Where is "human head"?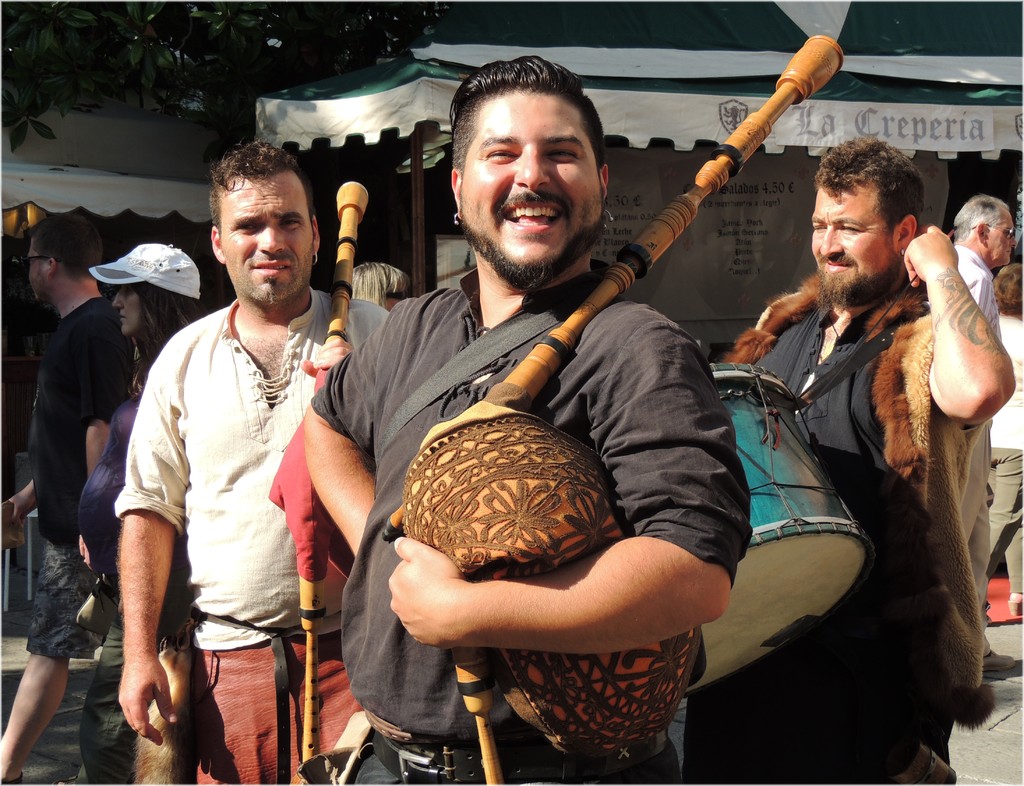
locate(955, 197, 1017, 266).
